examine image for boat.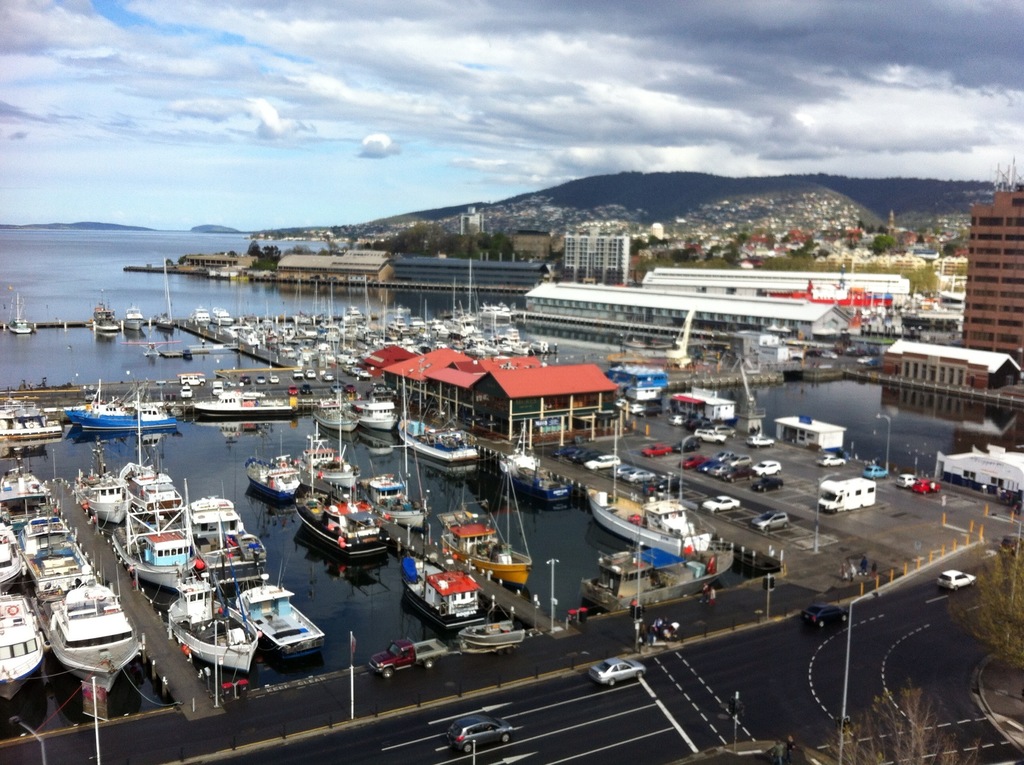
Examination result: bbox=[225, 559, 328, 655].
